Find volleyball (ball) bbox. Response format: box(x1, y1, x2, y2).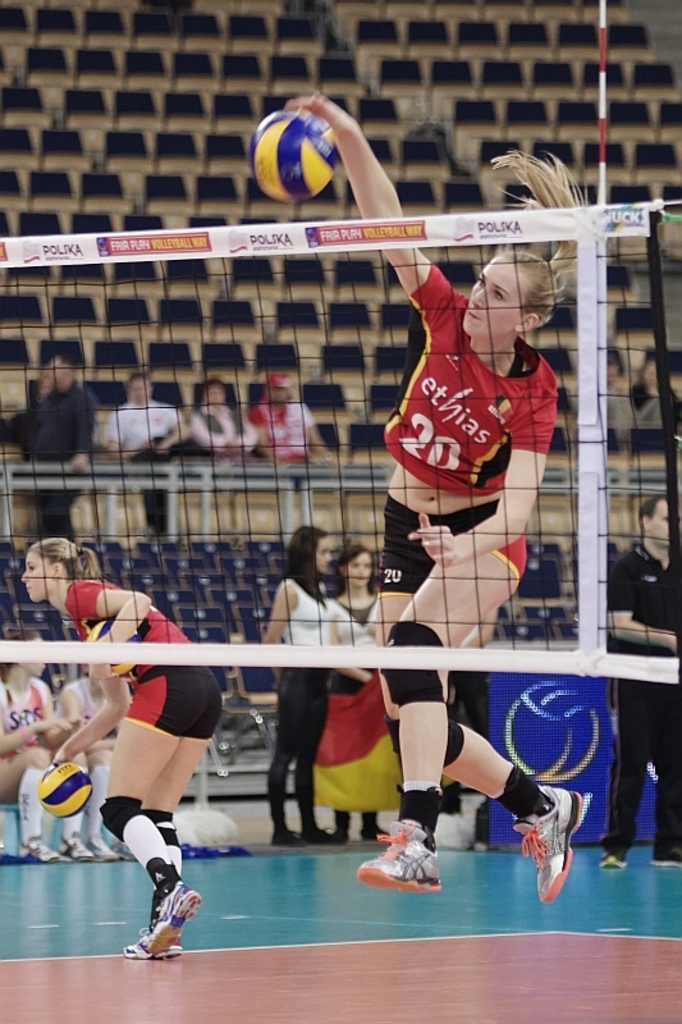
box(36, 756, 95, 819).
